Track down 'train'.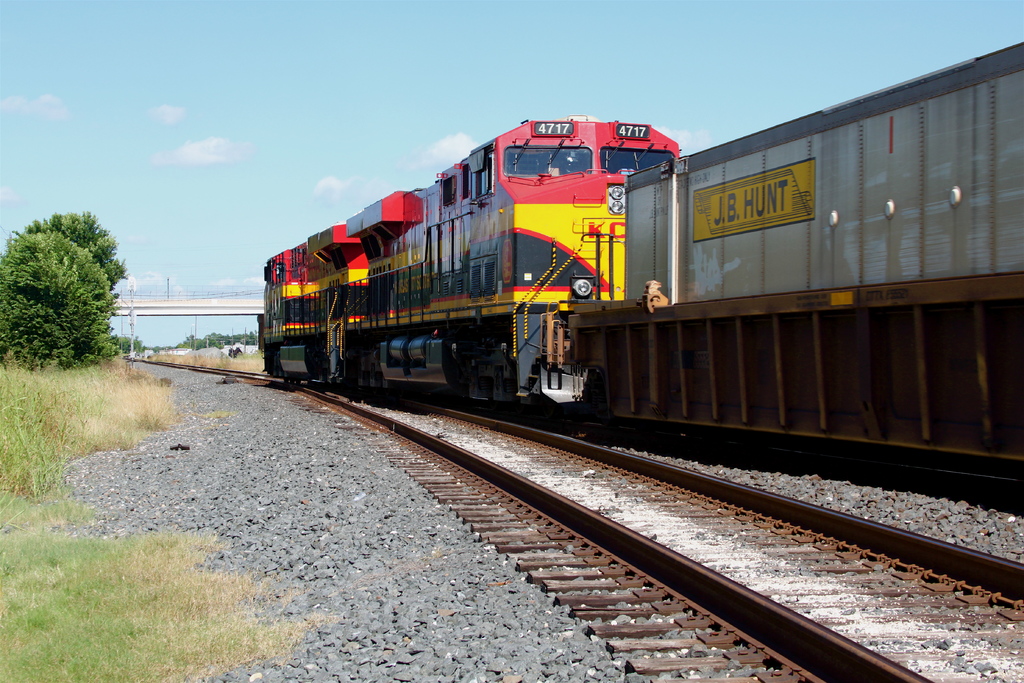
Tracked to <region>254, 120, 682, 421</region>.
